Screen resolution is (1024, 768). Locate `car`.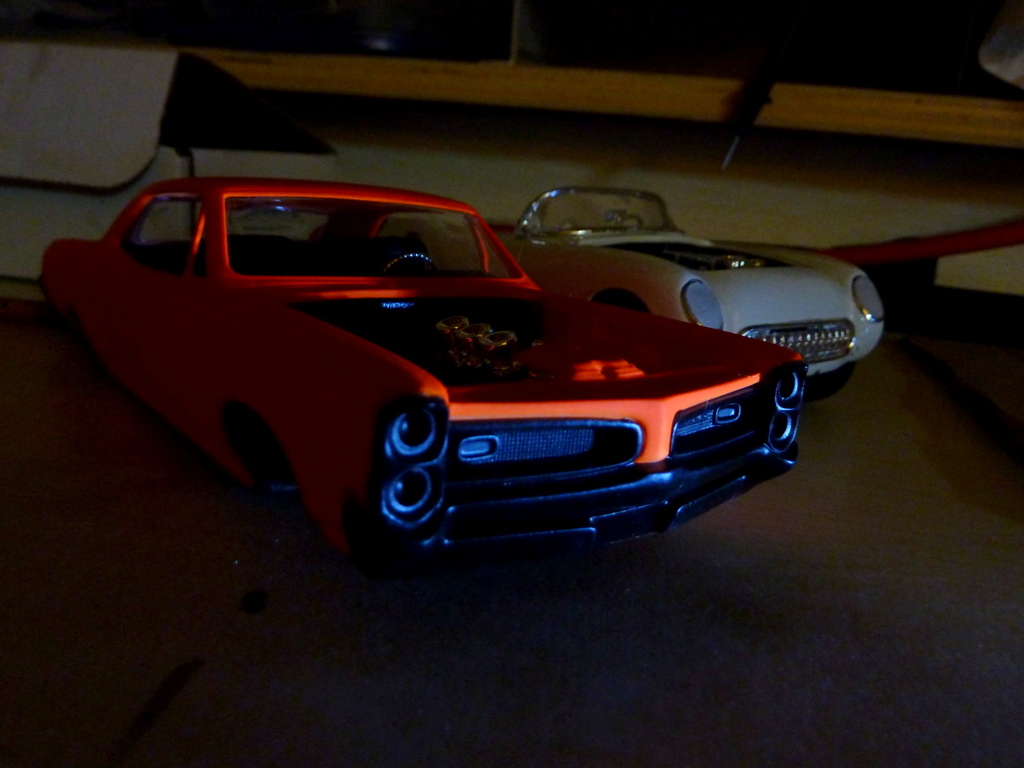
(402, 188, 884, 403).
